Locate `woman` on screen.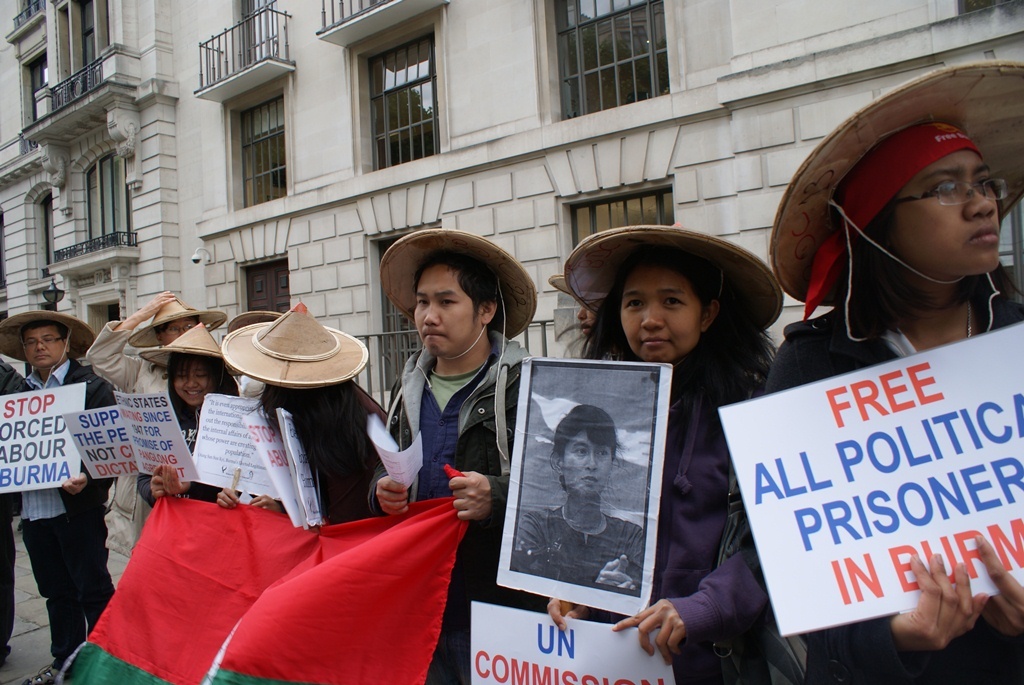
On screen at {"x1": 86, "y1": 288, "x2": 228, "y2": 518}.
